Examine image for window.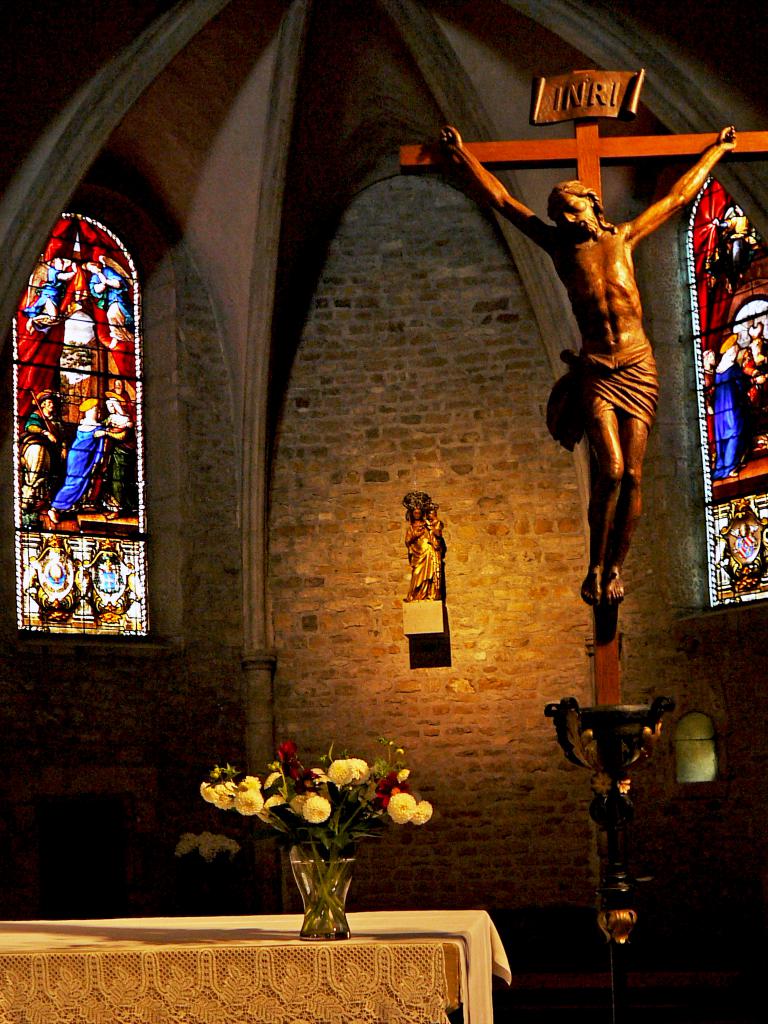
Examination result: (694,168,767,611).
